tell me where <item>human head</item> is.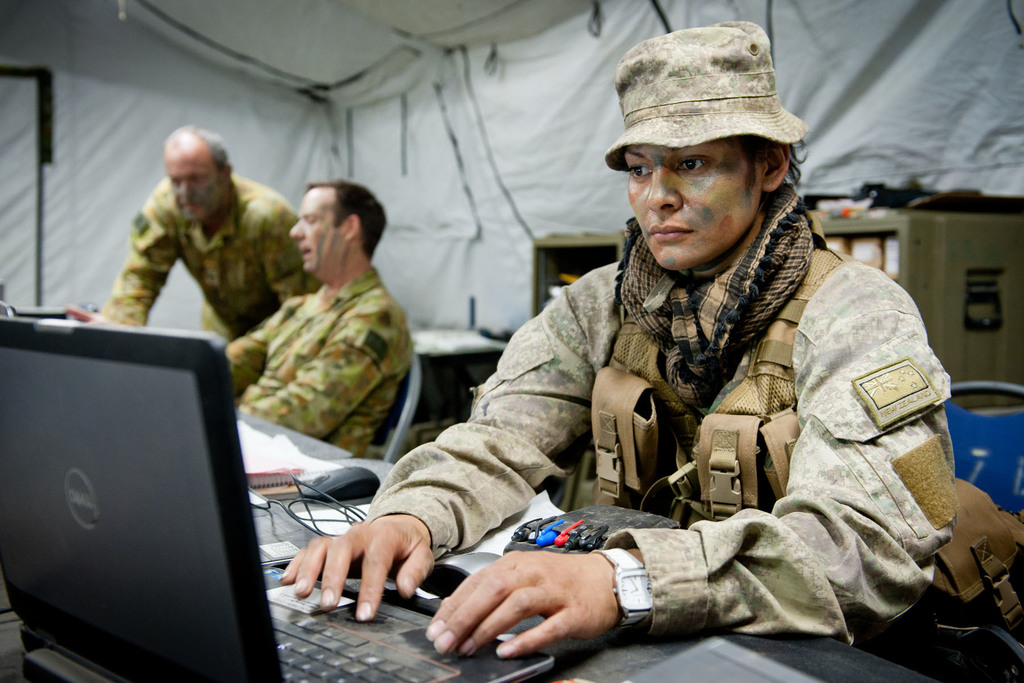
<item>human head</item> is at 289,178,385,283.
